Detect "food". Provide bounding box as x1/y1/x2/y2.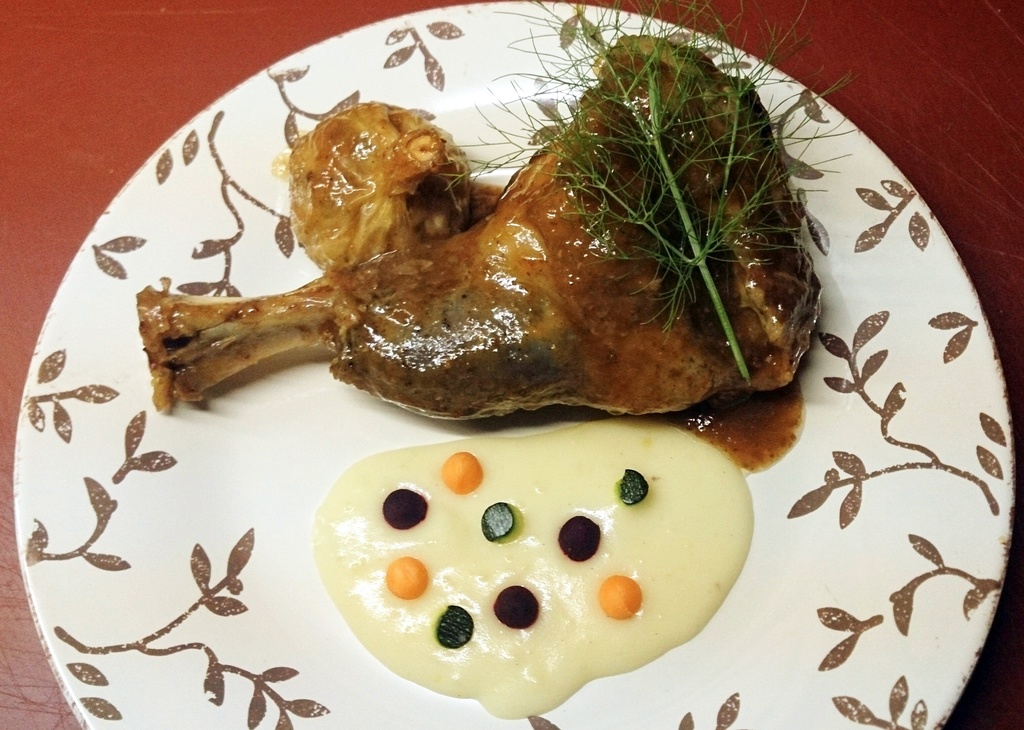
618/467/649/508.
